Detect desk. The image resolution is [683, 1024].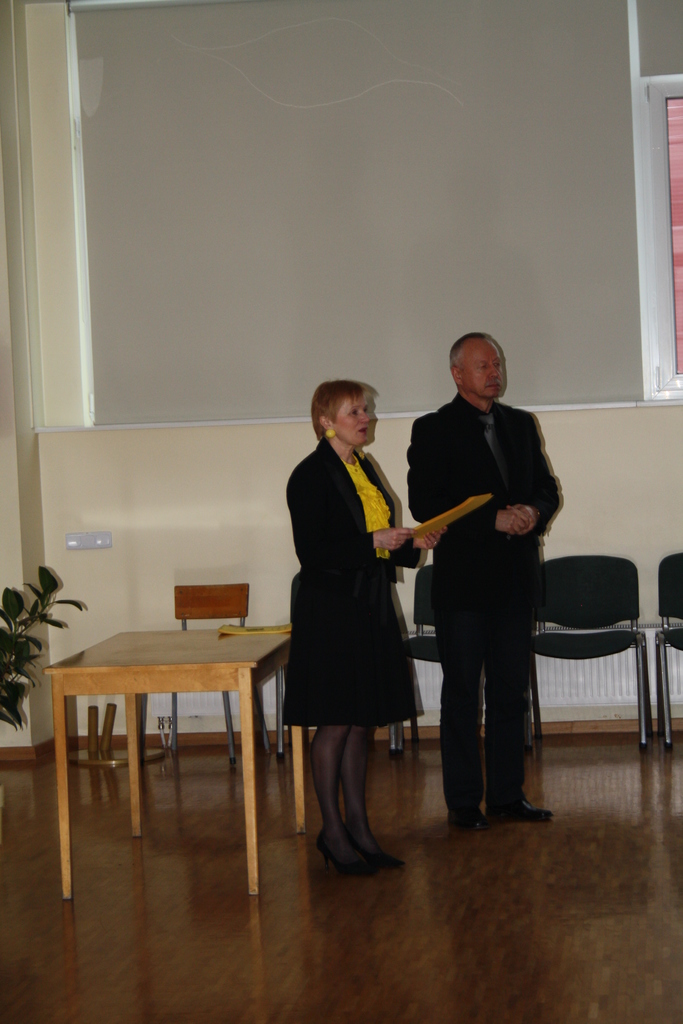
45,634,302,898.
